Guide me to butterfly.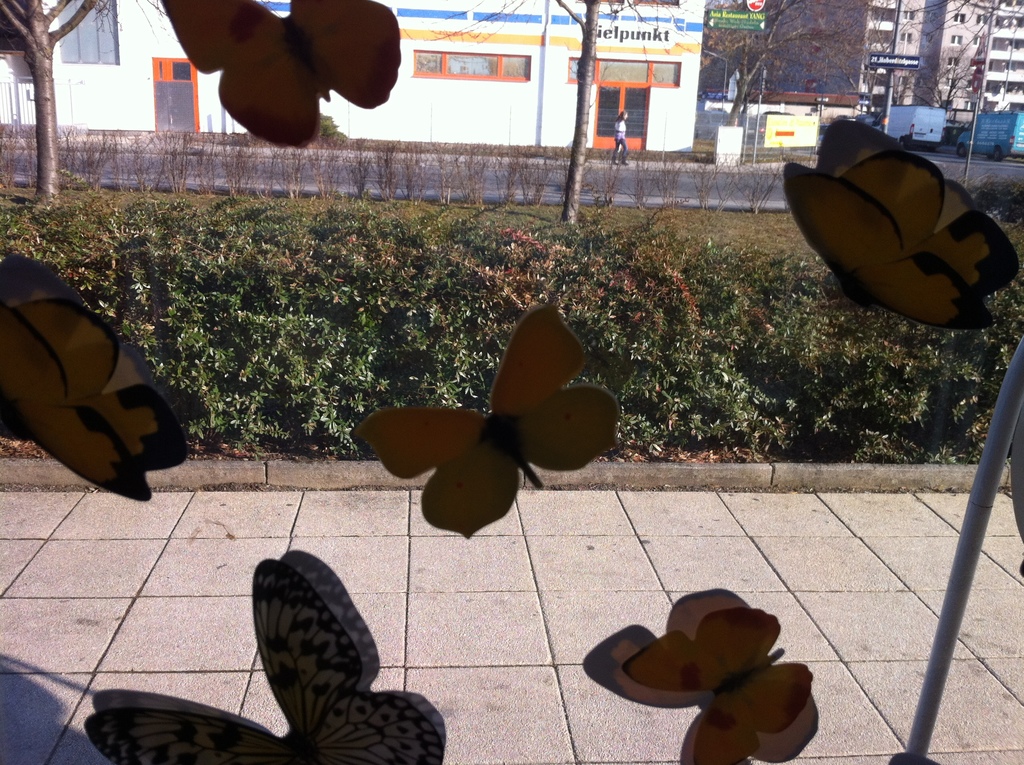
Guidance: 0, 250, 216, 503.
